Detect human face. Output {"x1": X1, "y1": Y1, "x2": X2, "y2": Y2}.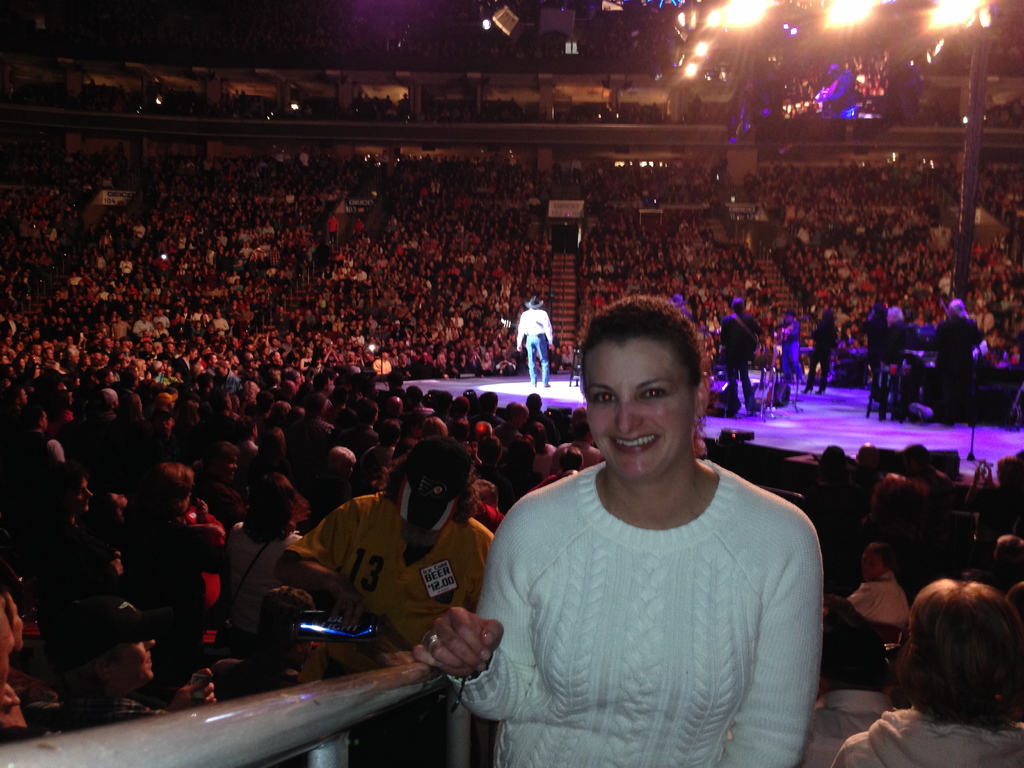
{"x1": 188, "y1": 348, "x2": 199, "y2": 360}.
